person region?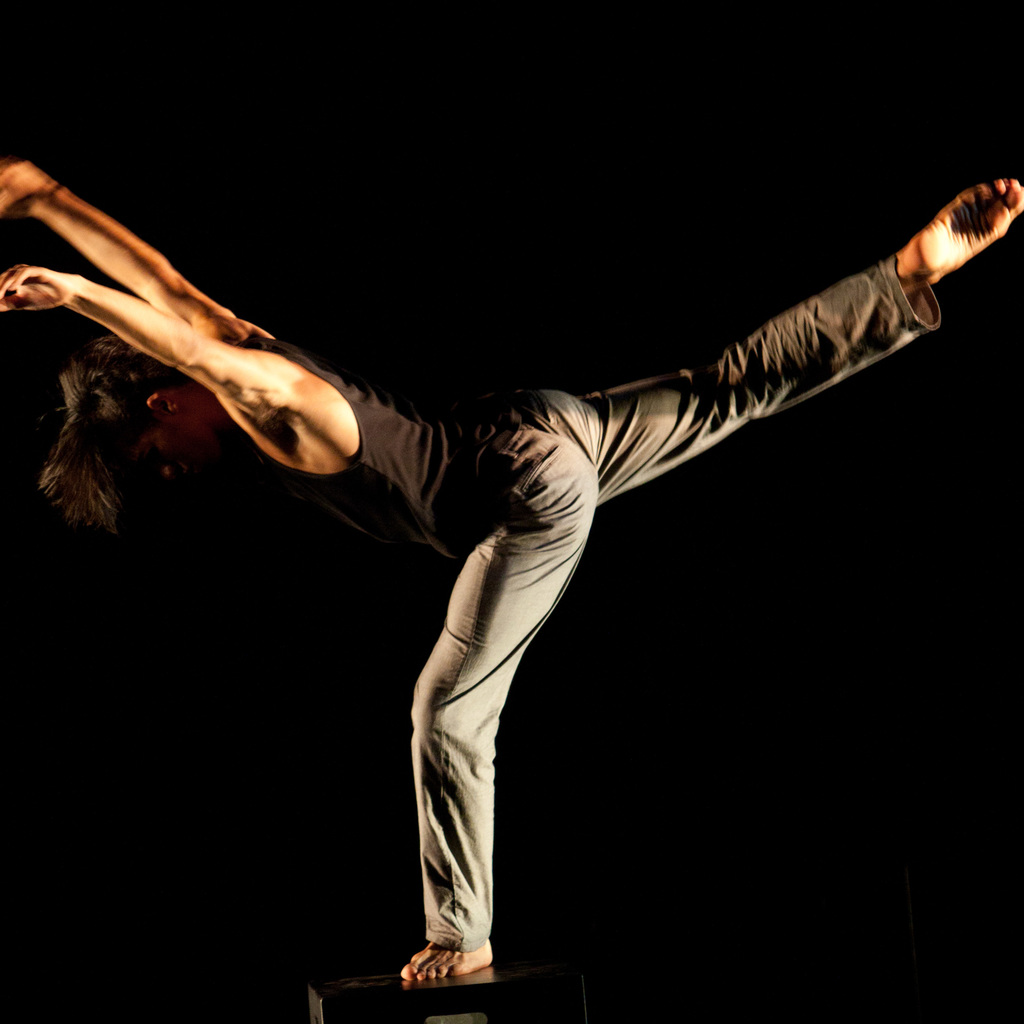
region(4, 90, 990, 941)
